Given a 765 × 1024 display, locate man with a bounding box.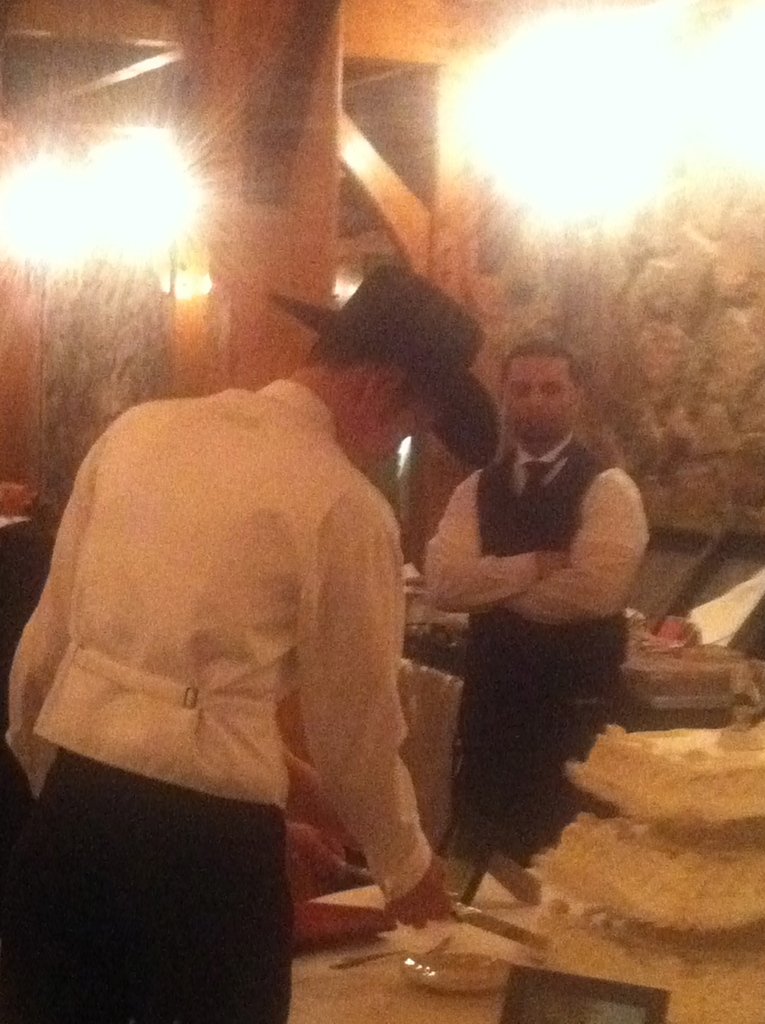
Located: (427, 365, 642, 846).
